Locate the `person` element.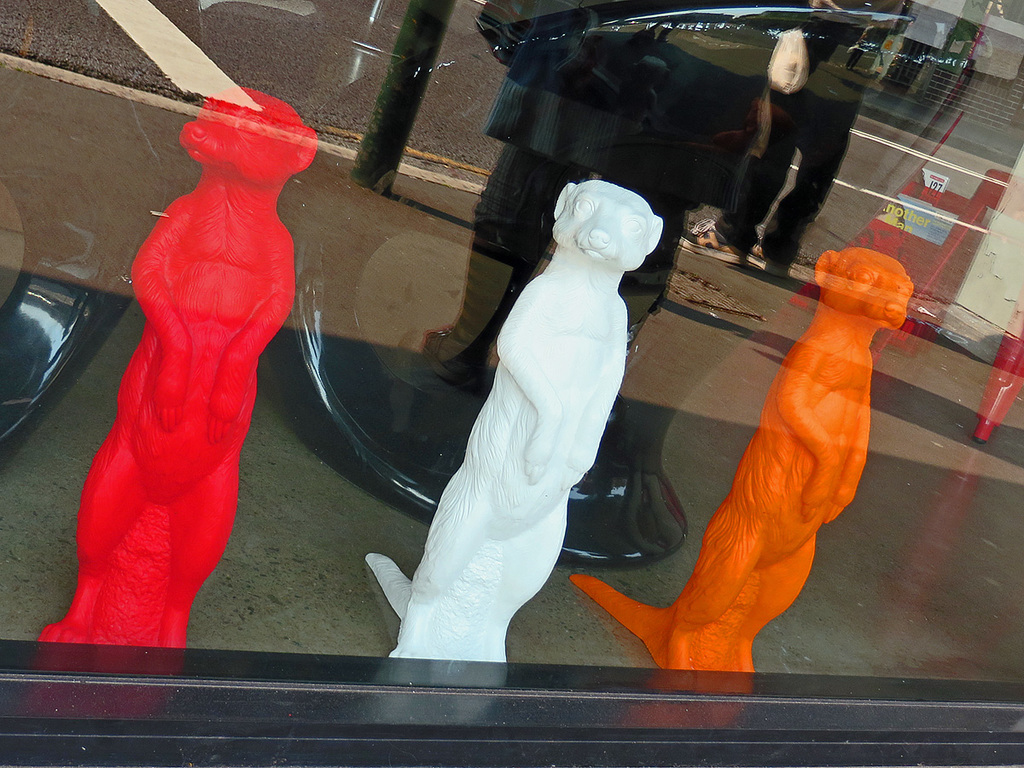
Element bbox: (422, 0, 770, 454).
